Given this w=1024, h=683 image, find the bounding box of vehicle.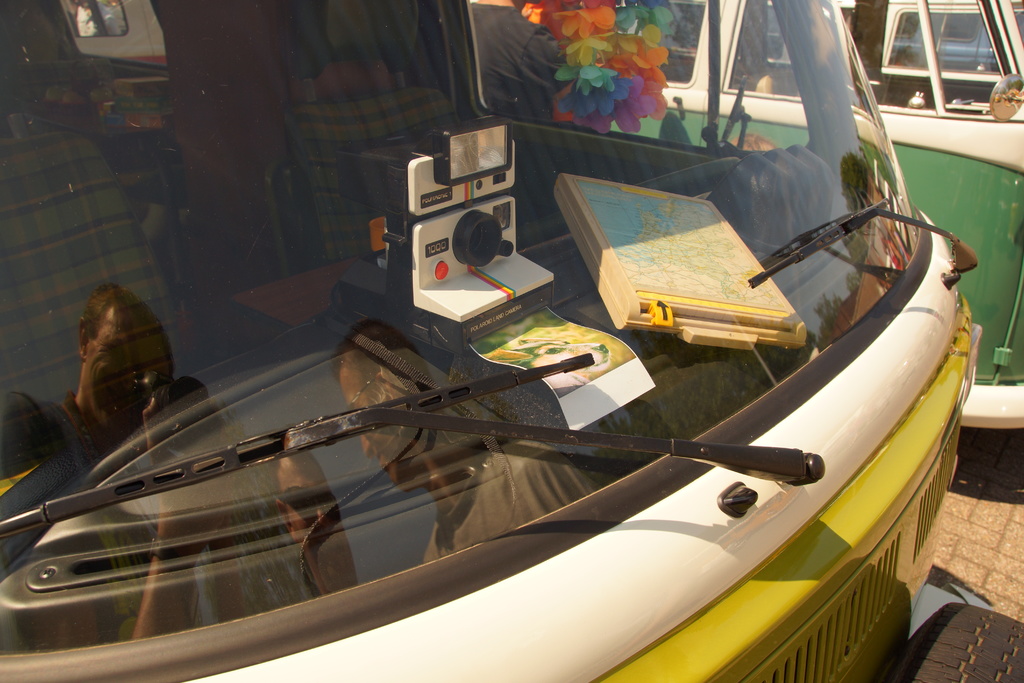
bbox=(614, 0, 1023, 432).
